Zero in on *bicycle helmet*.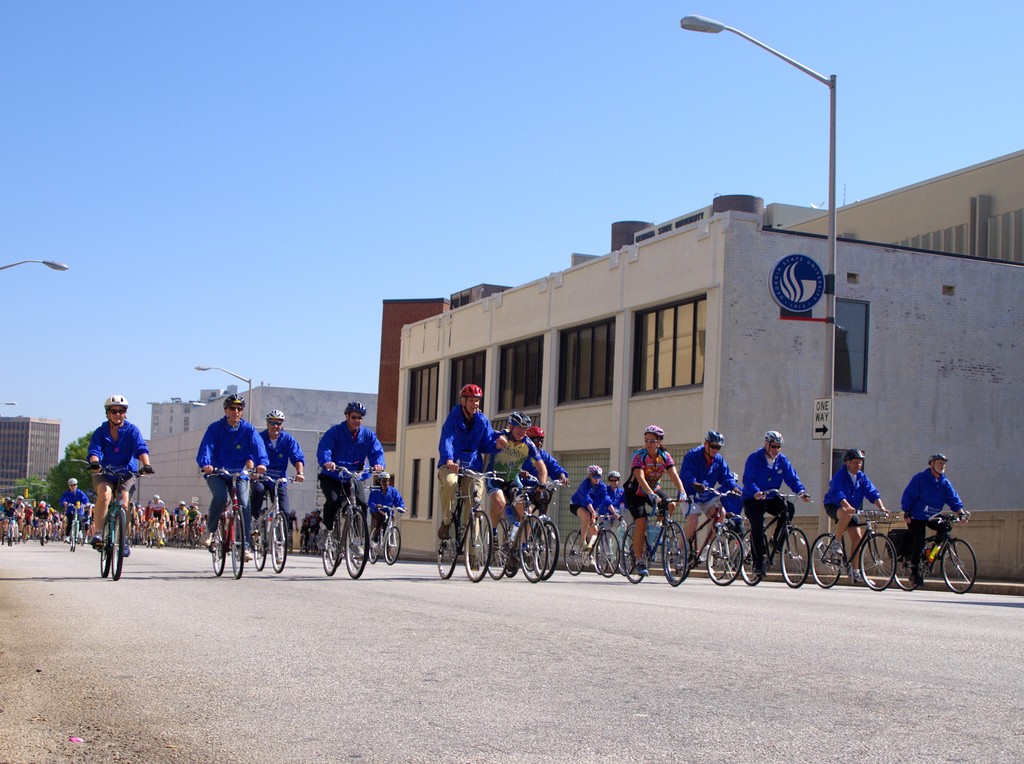
Zeroed in: BBox(644, 426, 666, 438).
